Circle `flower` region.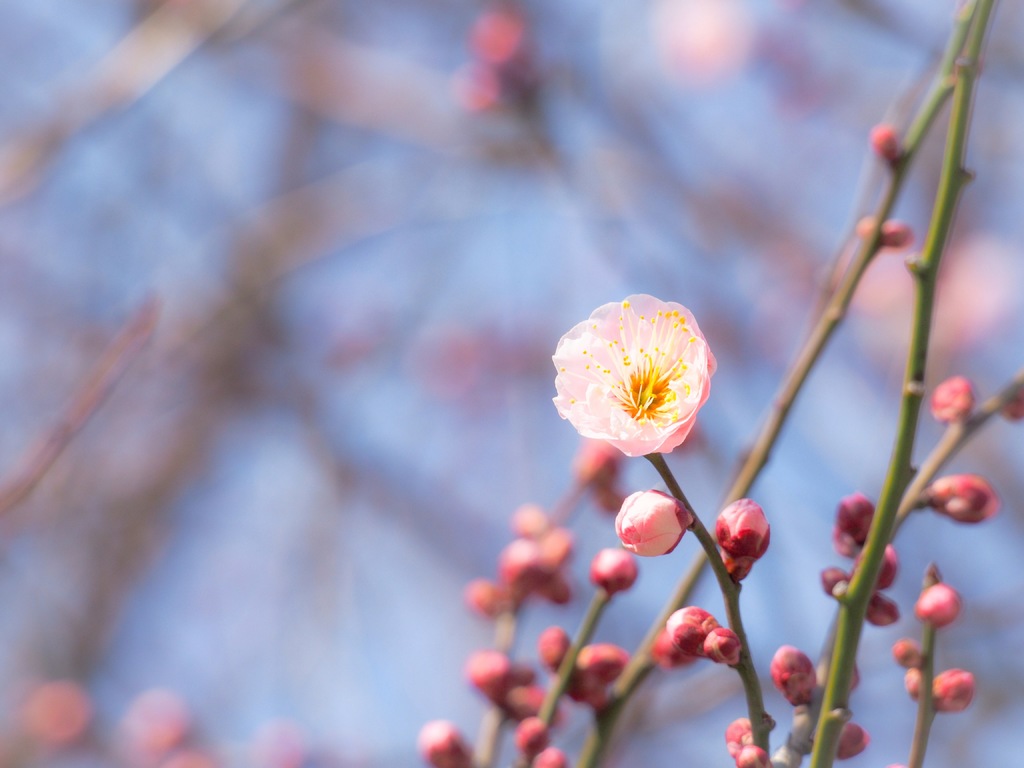
Region: region(618, 486, 692, 553).
